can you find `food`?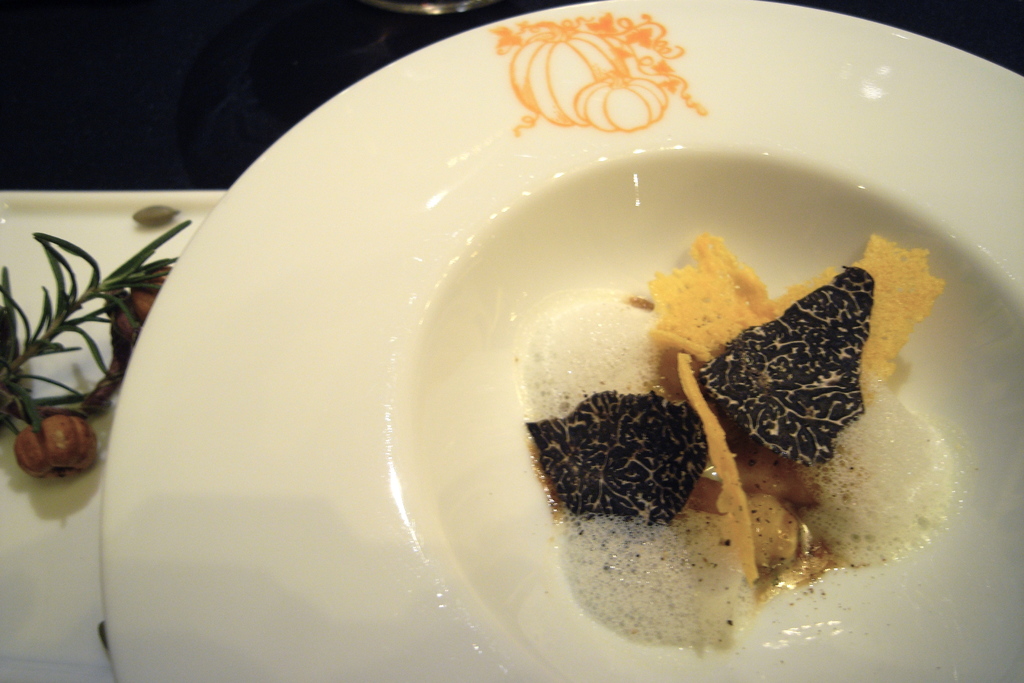
Yes, bounding box: <region>135, 208, 177, 227</region>.
